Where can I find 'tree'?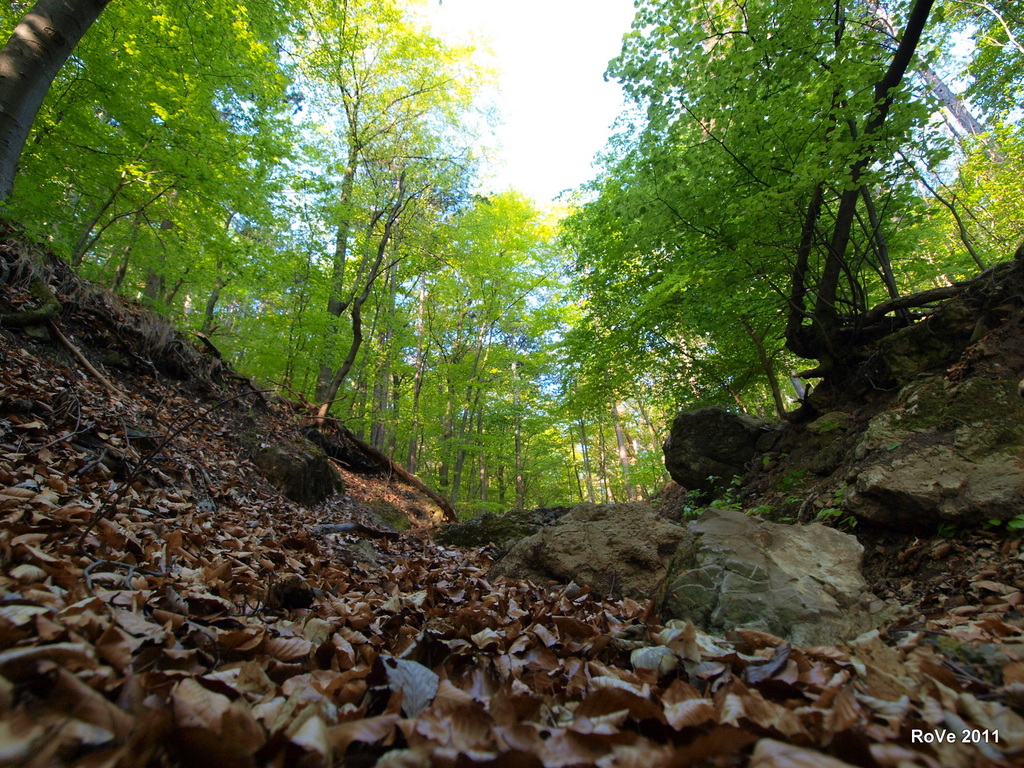
You can find it at [0,0,115,197].
